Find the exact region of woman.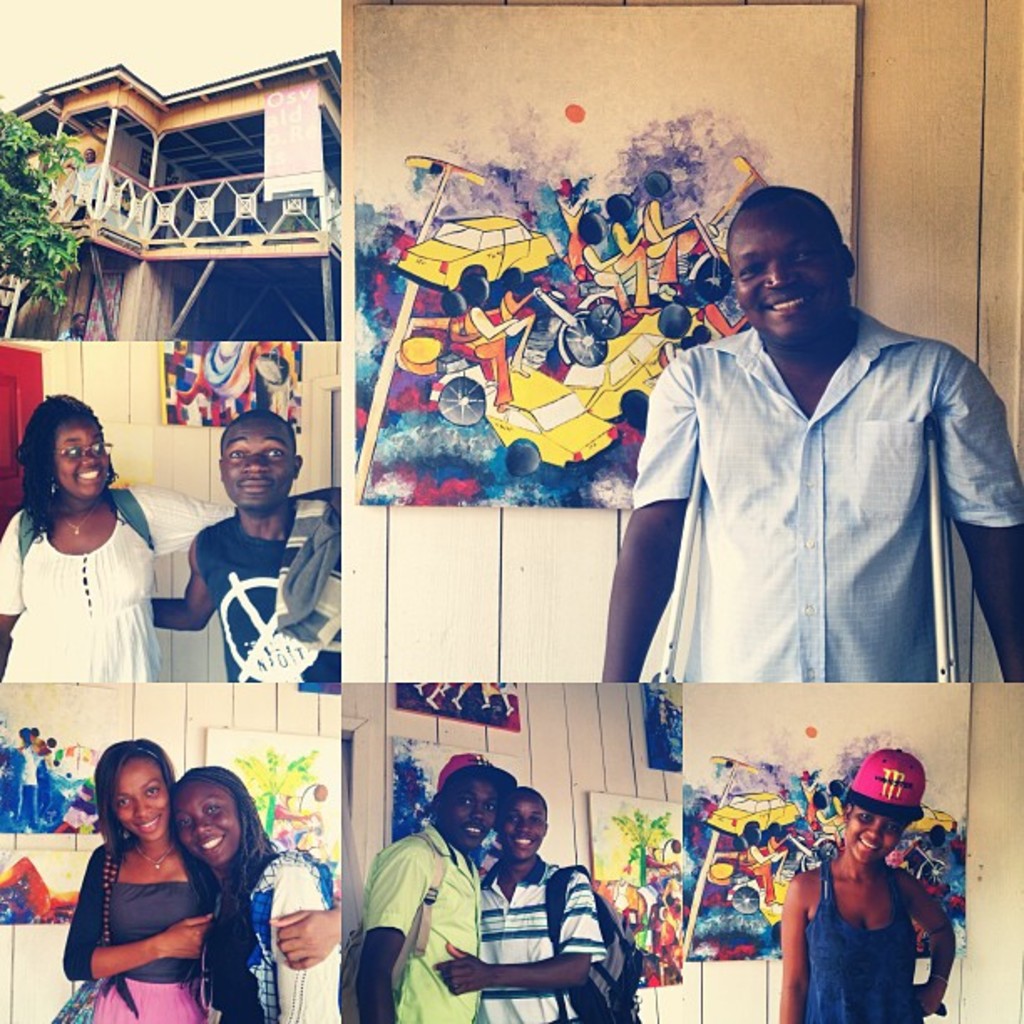
Exact region: pyautogui.locateOnScreen(194, 778, 340, 1019).
